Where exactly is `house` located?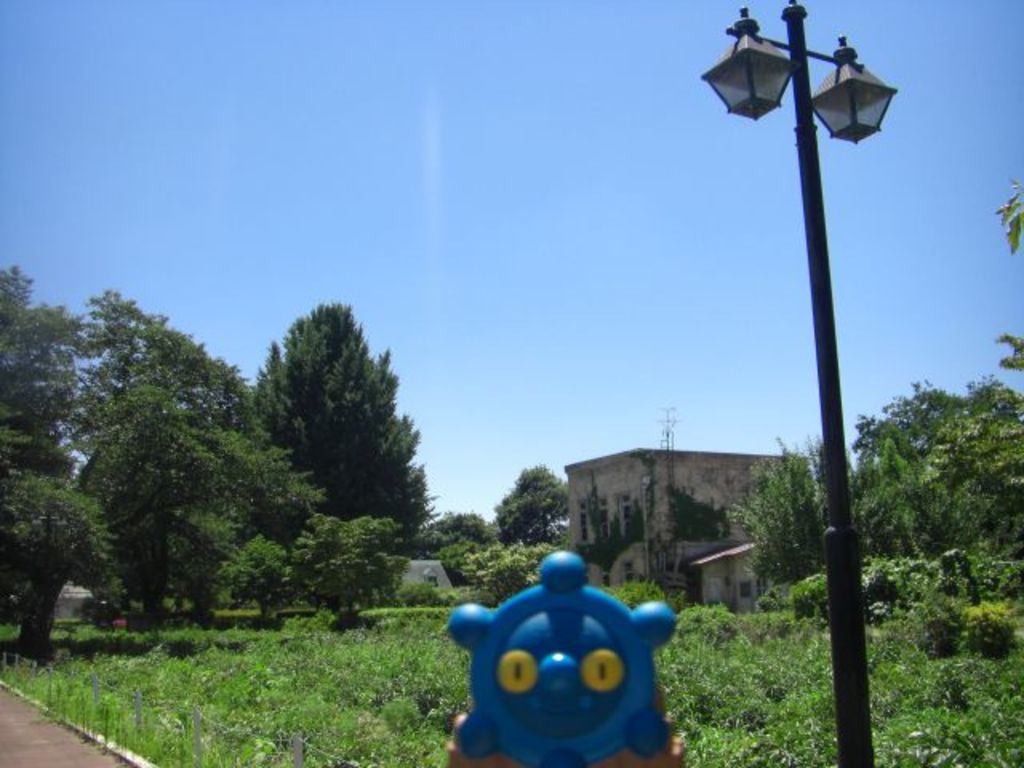
Its bounding box is 560 445 813 594.
